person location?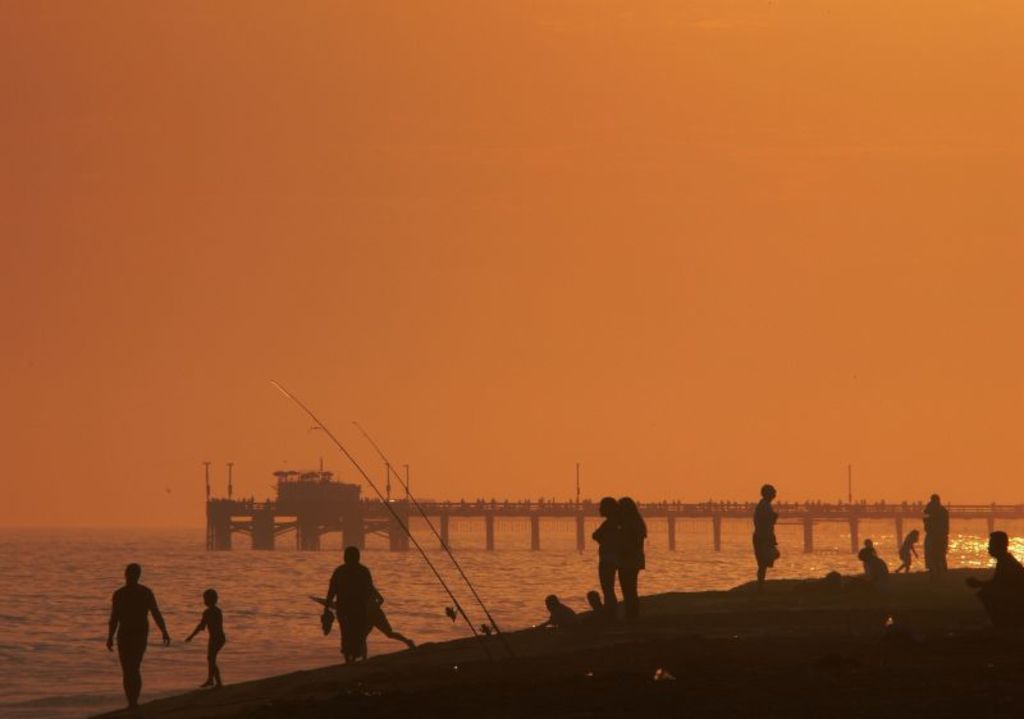
x1=749 y1=485 x2=783 y2=581
